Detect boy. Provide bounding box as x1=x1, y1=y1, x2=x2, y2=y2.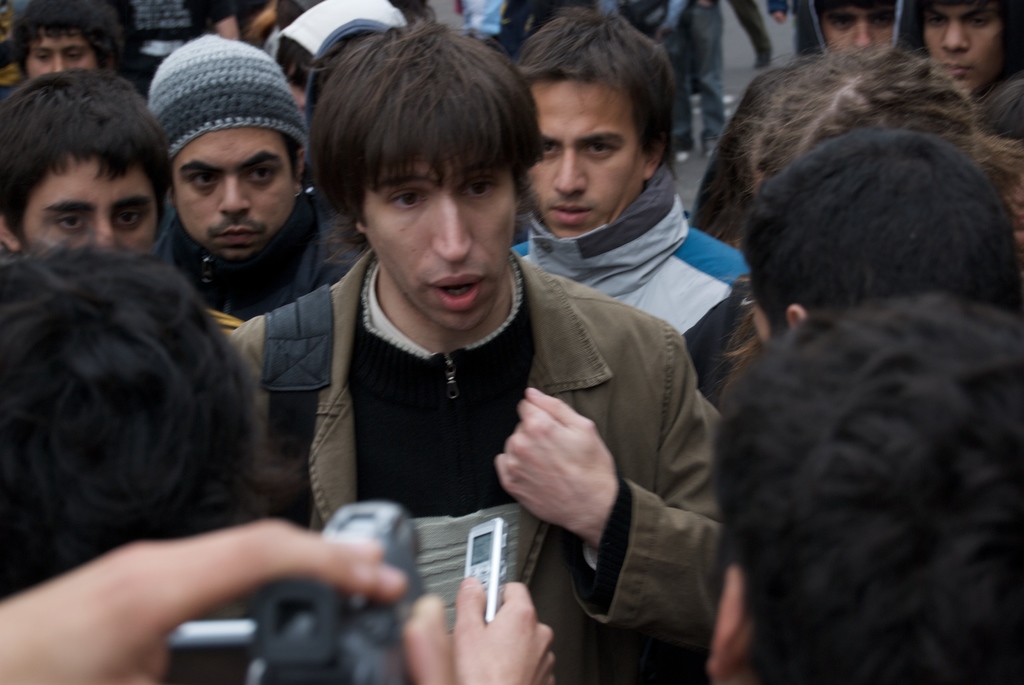
x1=199, y1=36, x2=661, y2=635.
